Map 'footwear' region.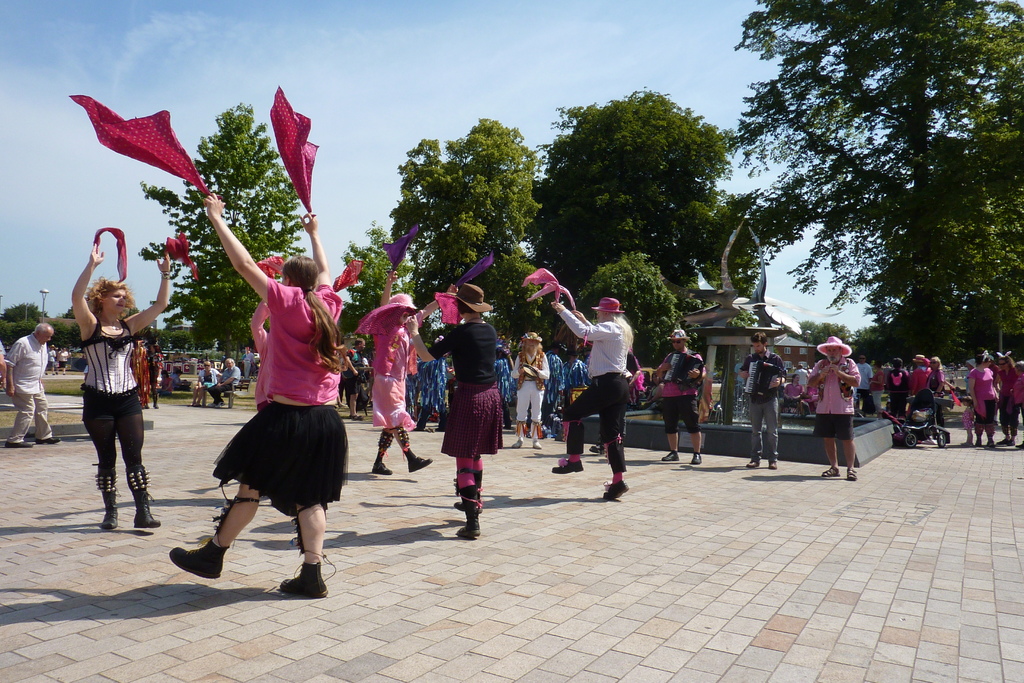
Mapped to box=[824, 465, 841, 475].
